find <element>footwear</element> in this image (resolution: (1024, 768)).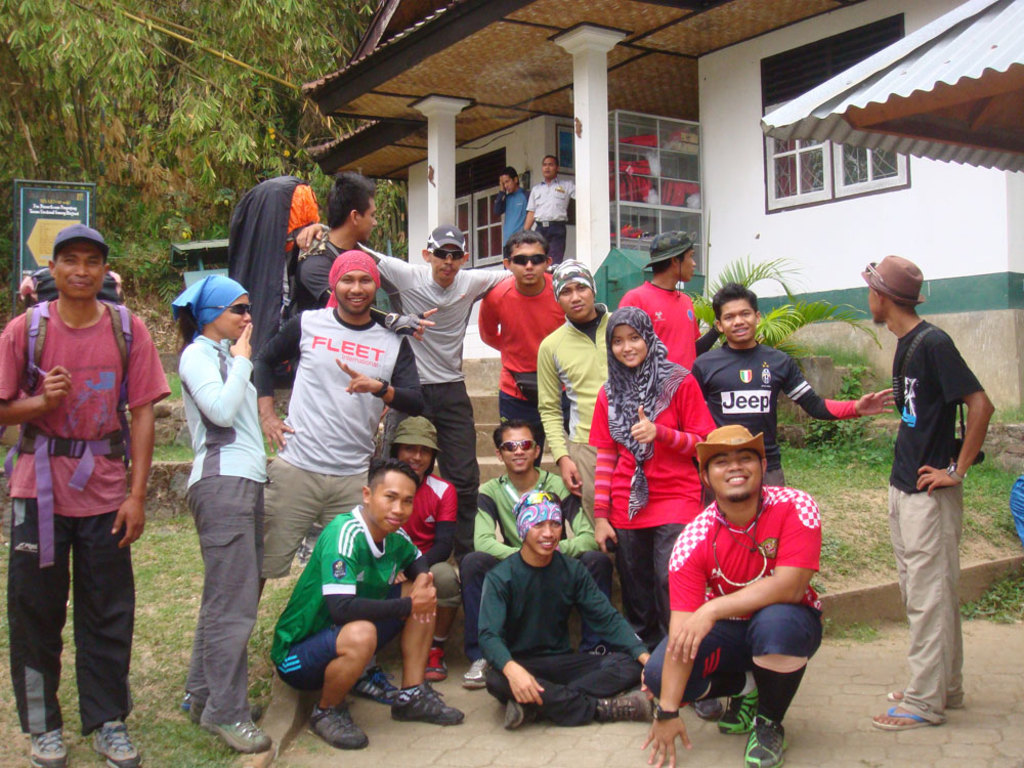
(x1=201, y1=716, x2=278, y2=754).
